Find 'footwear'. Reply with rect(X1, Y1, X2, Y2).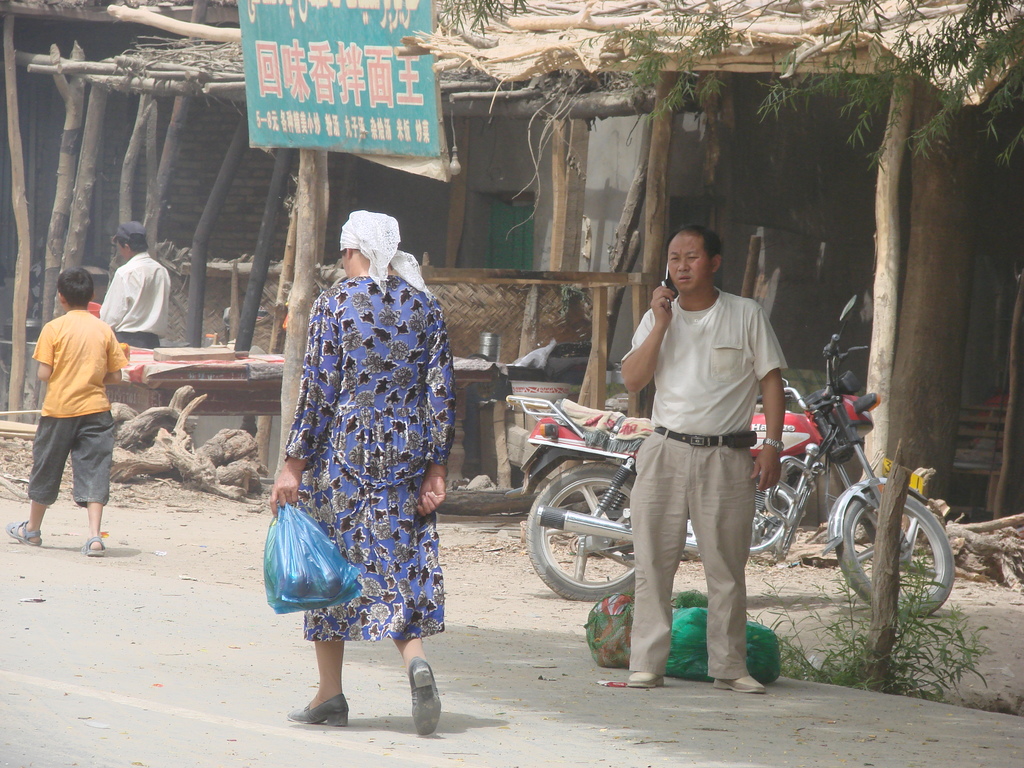
rect(77, 538, 106, 556).
